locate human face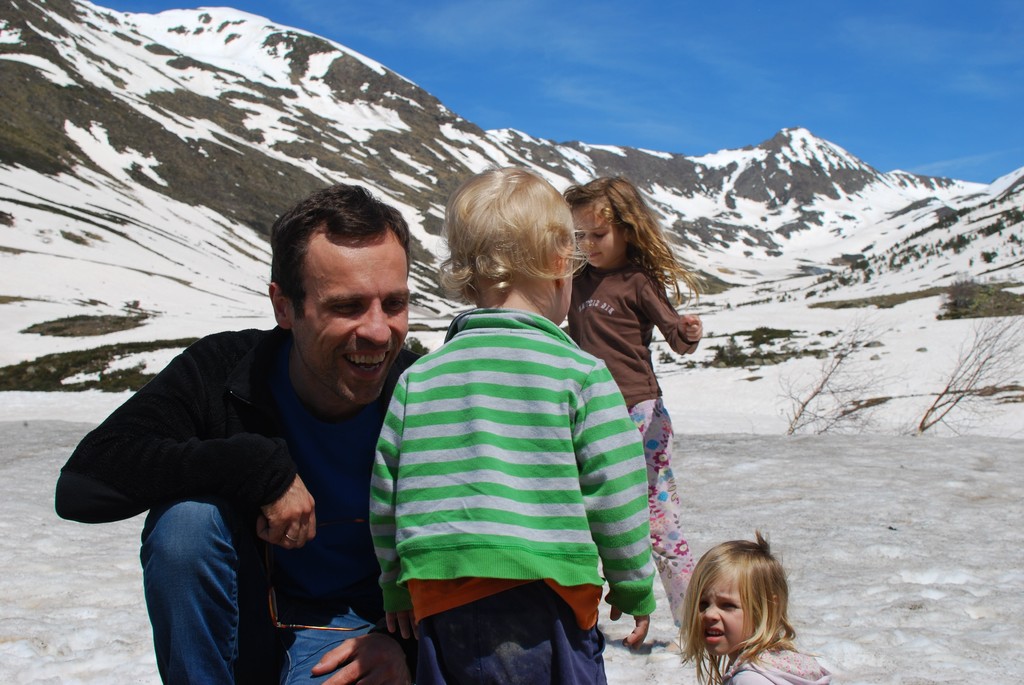
left=287, top=246, right=424, bottom=414
